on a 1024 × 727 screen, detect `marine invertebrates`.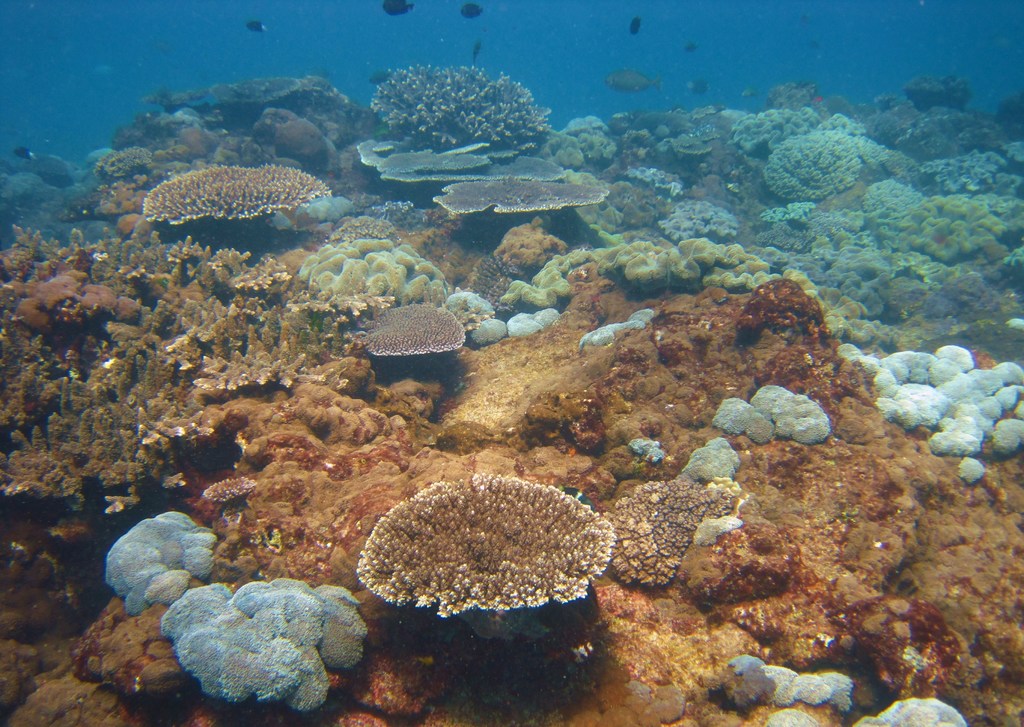
select_region(729, 94, 840, 158).
